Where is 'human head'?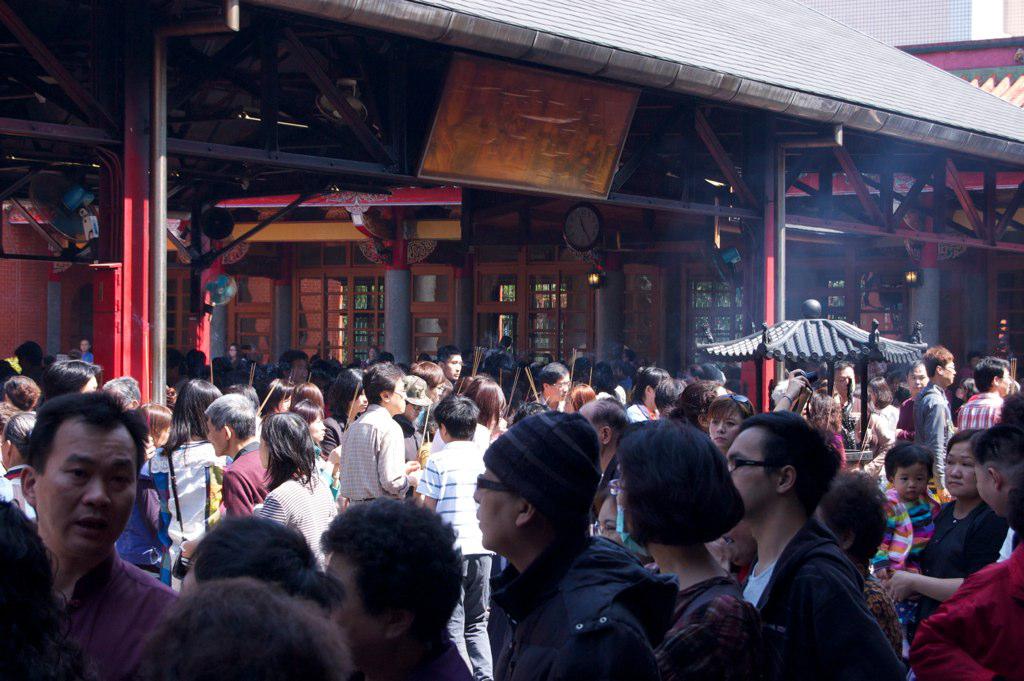
<region>139, 402, 179, 445</region>.
